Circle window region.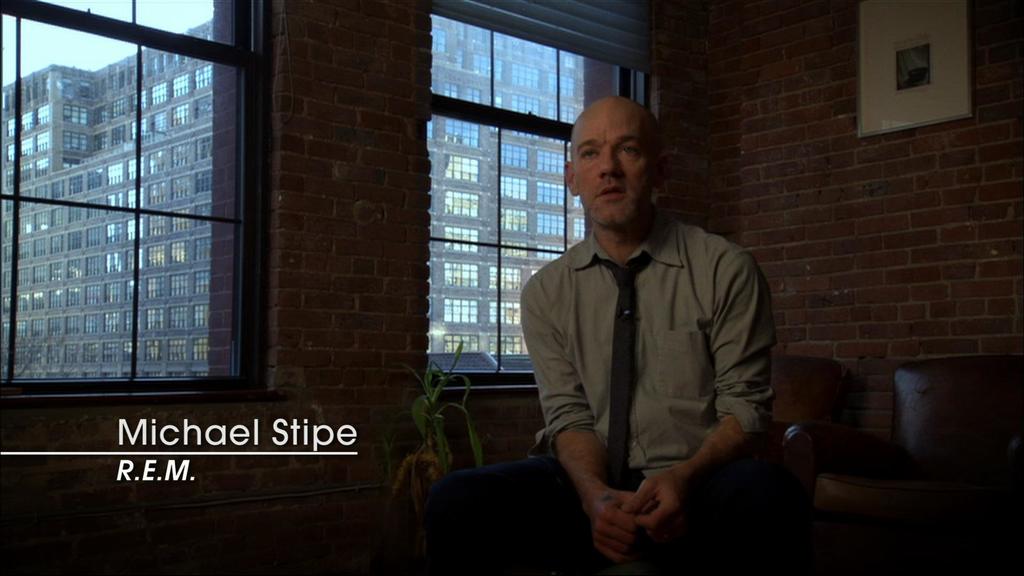
Region: Rect(442, 223, 483, 259).
